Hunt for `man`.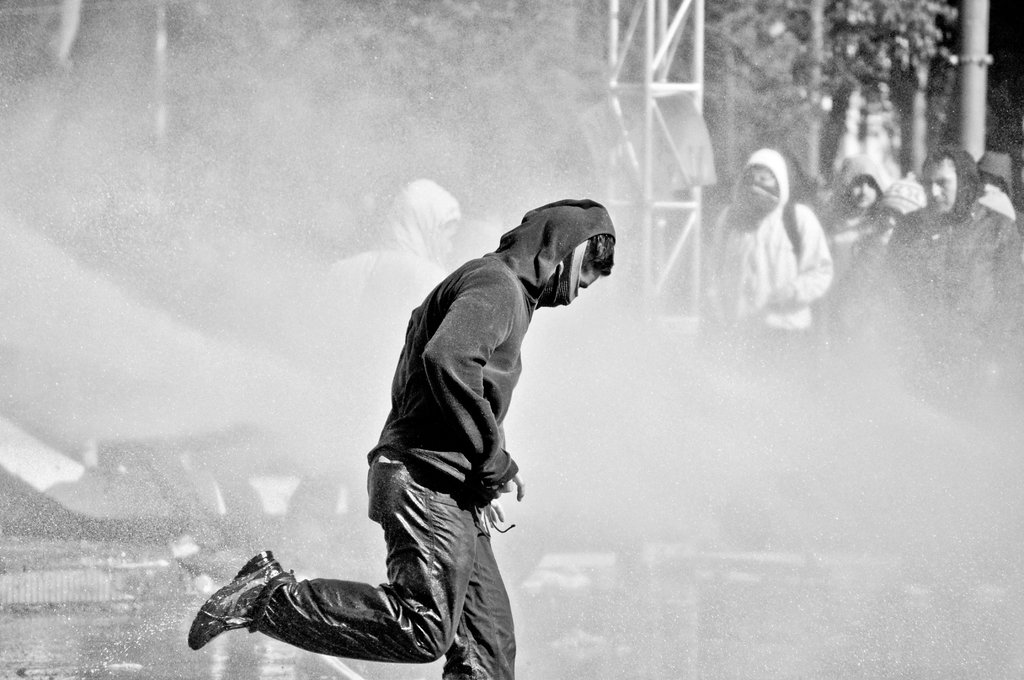
Hunted down at region(826, 150, 897, 222).
